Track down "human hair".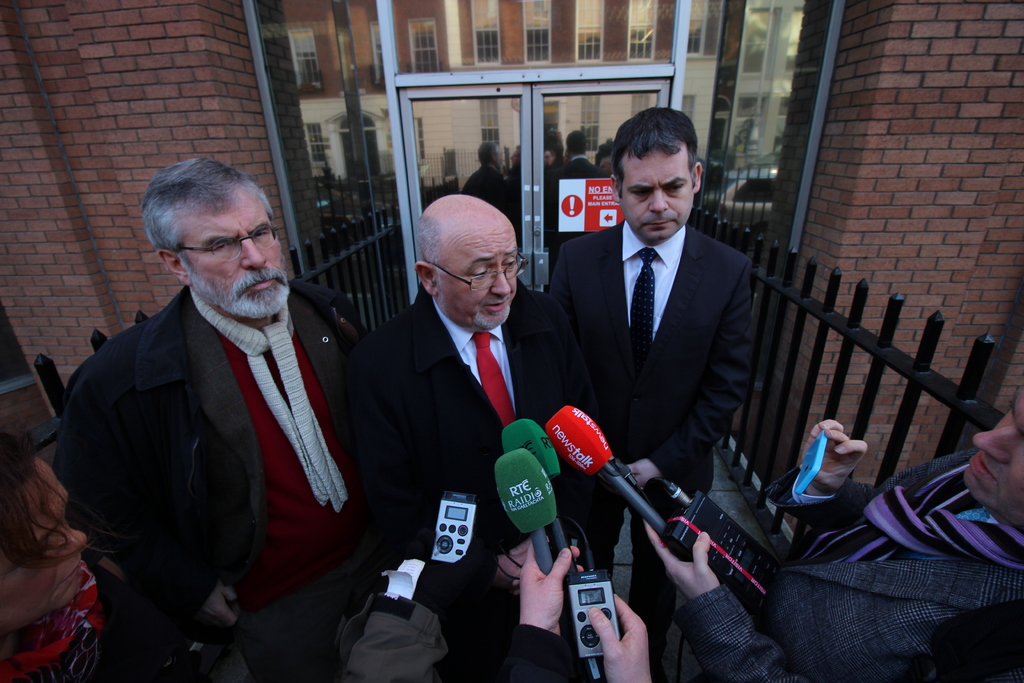
Tracked to (0,436,85,565).
